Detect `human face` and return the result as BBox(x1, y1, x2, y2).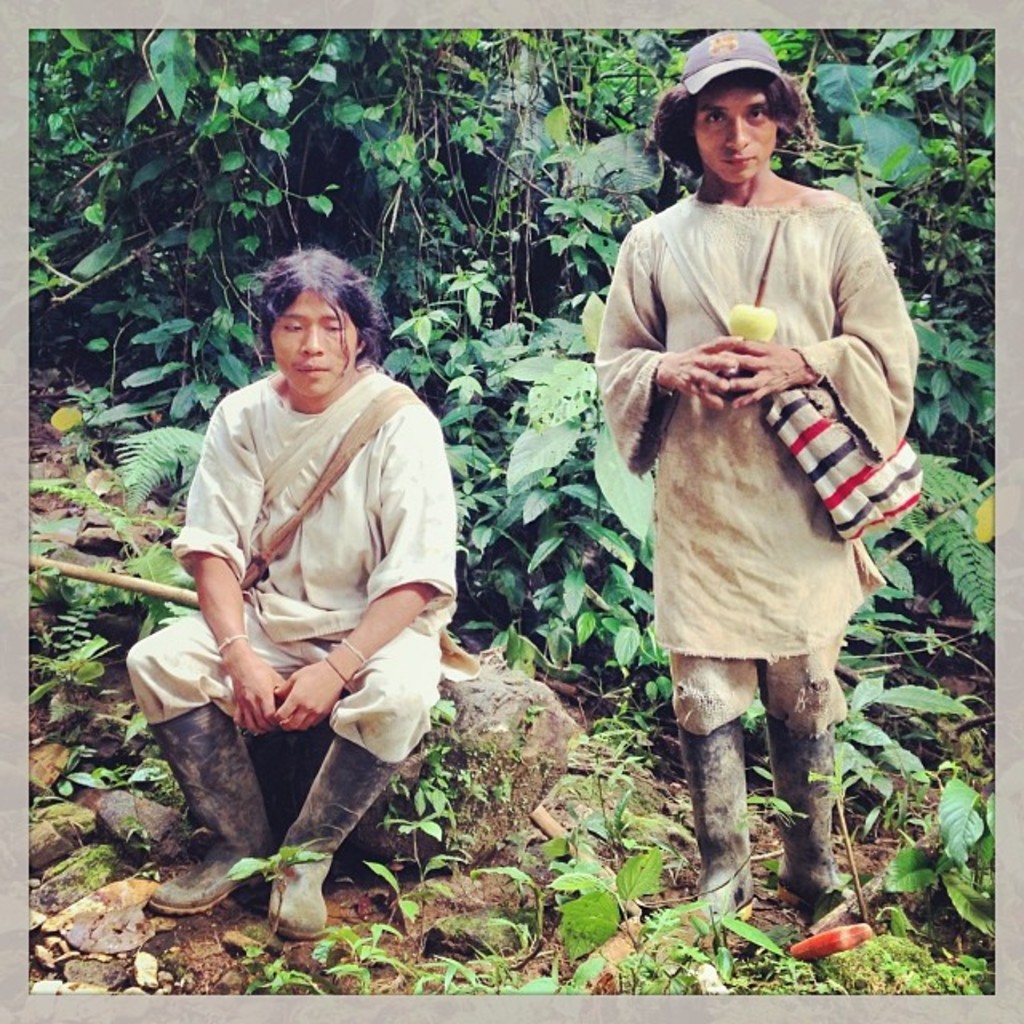
BBox(698, 91, 776, 182).
